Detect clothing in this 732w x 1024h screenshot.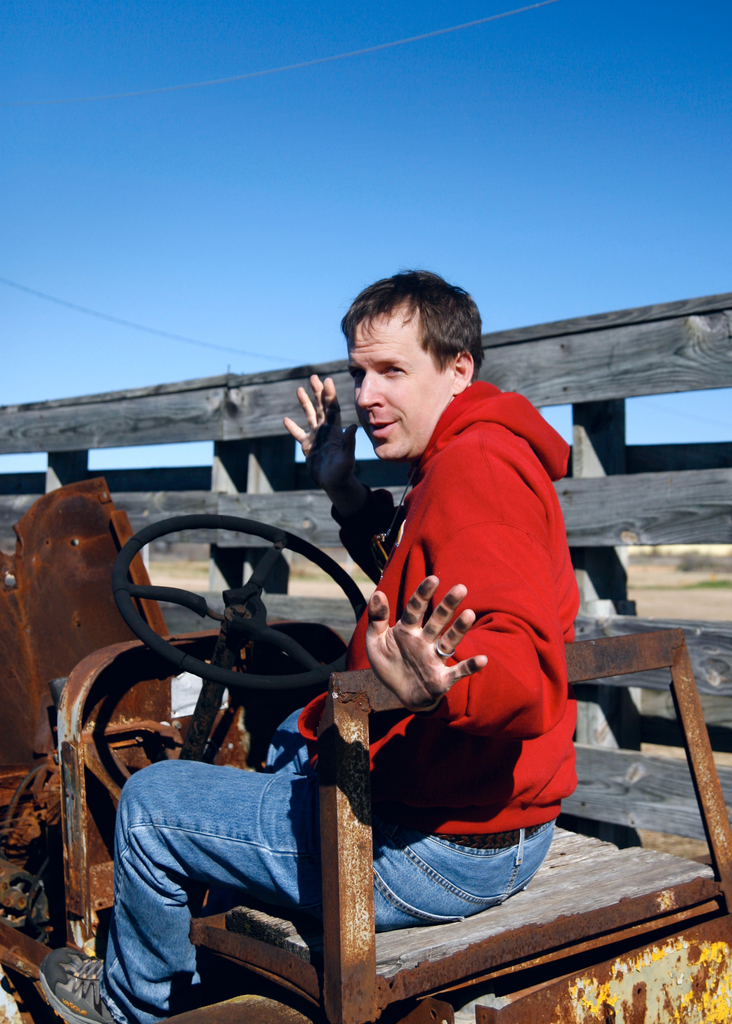
Detection: (251,413,566,931).
